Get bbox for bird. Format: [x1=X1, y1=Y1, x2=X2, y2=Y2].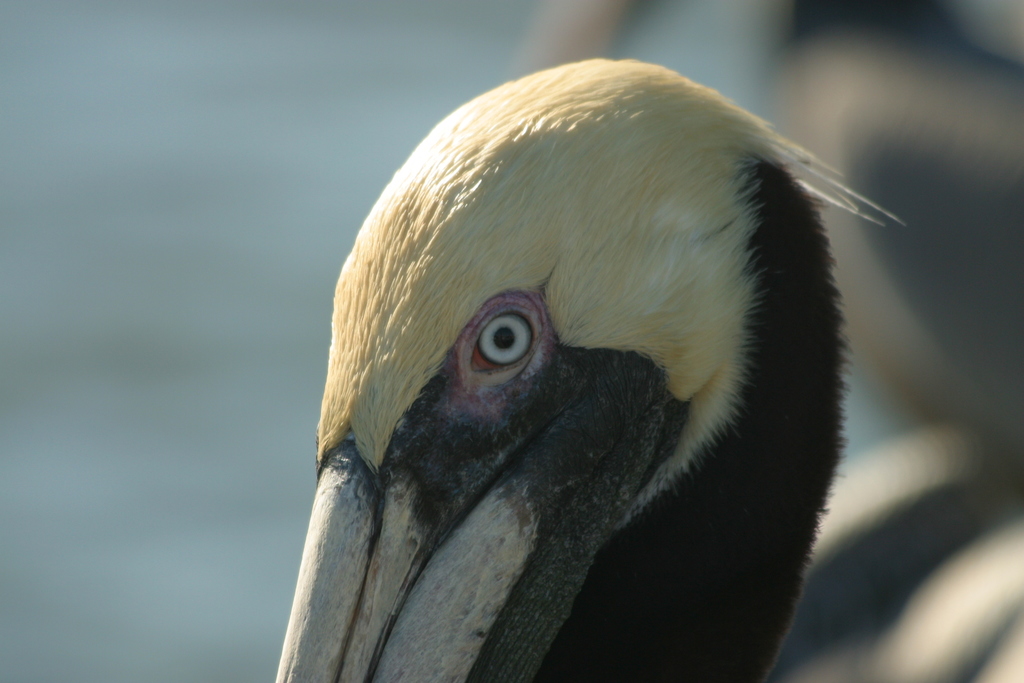
[x1=246, y1=47, x2=897, y2=682].
